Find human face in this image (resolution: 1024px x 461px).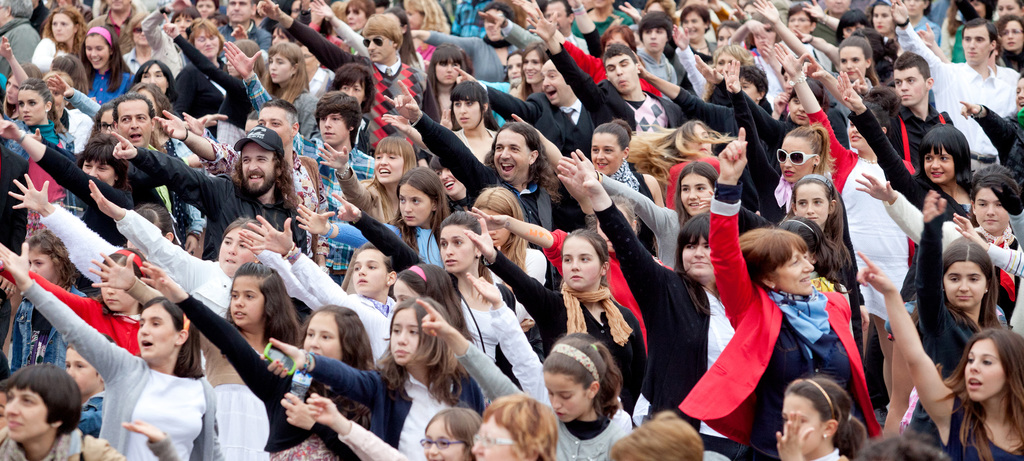
941,262,985,309.
